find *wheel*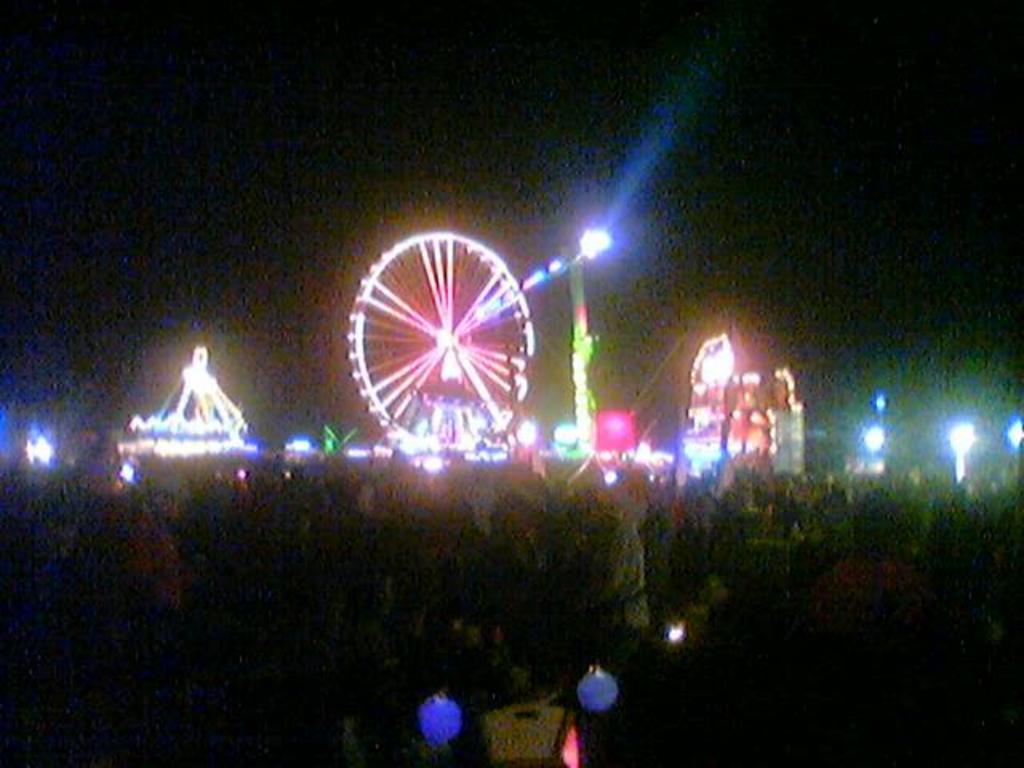
bbox(349, 227, 538, 453)
